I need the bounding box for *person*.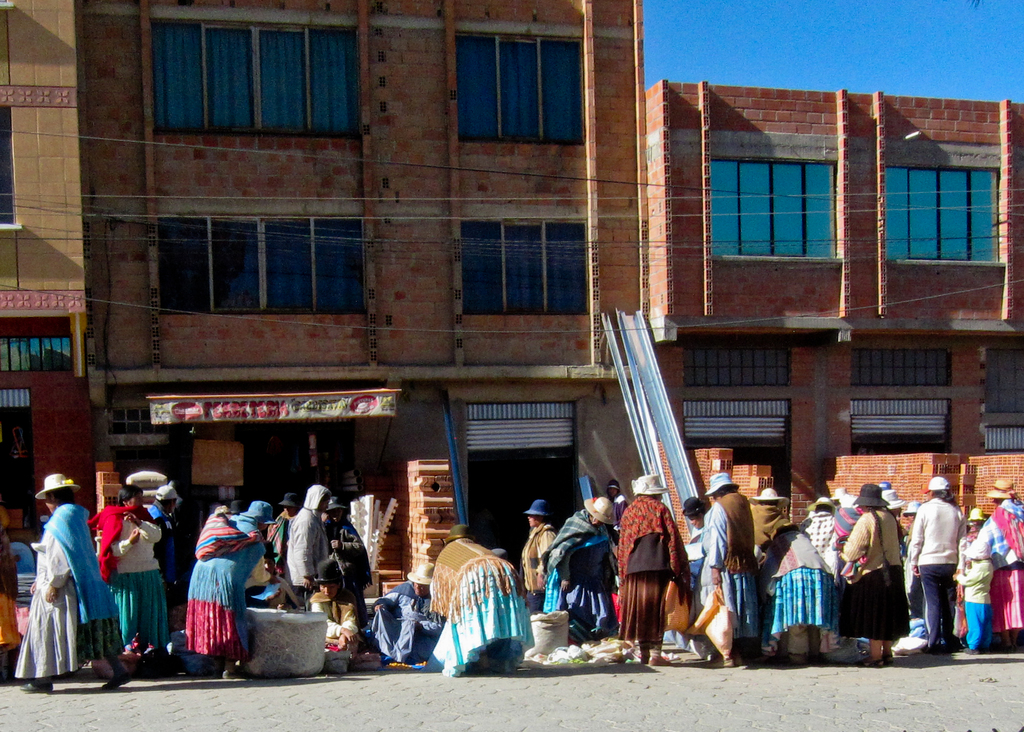
Here it is: bbox(900, 501, 927, 533).
